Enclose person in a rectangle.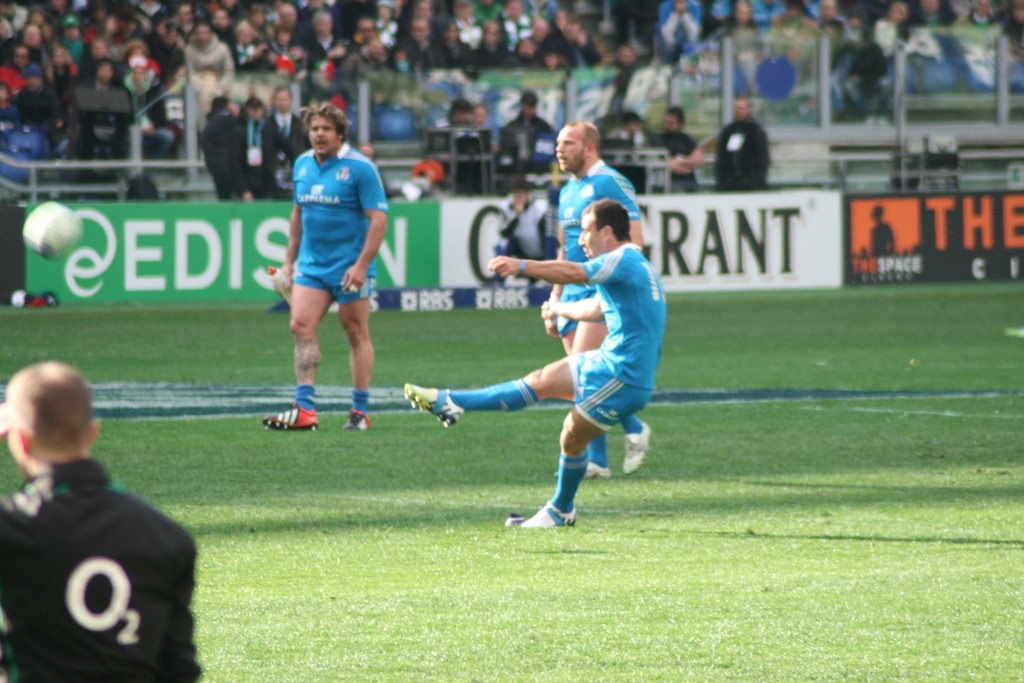
select_region(267, 105, 388, 443).
